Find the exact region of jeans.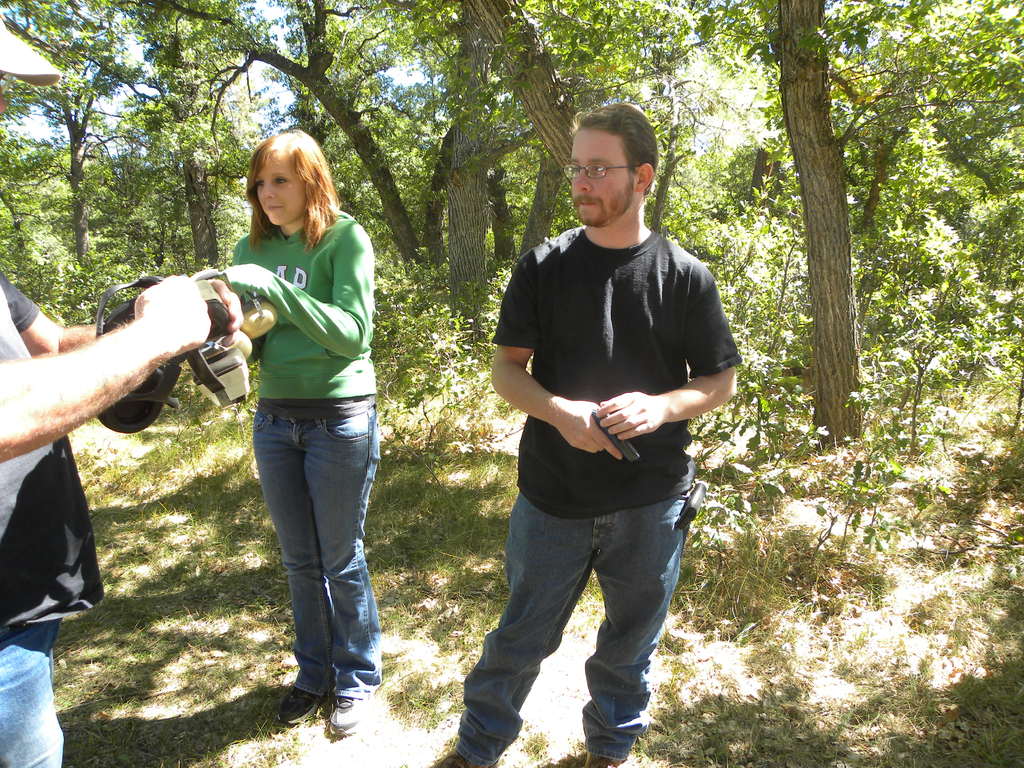
Exact region: (left=234, top=392, right=369, bottom=727).
